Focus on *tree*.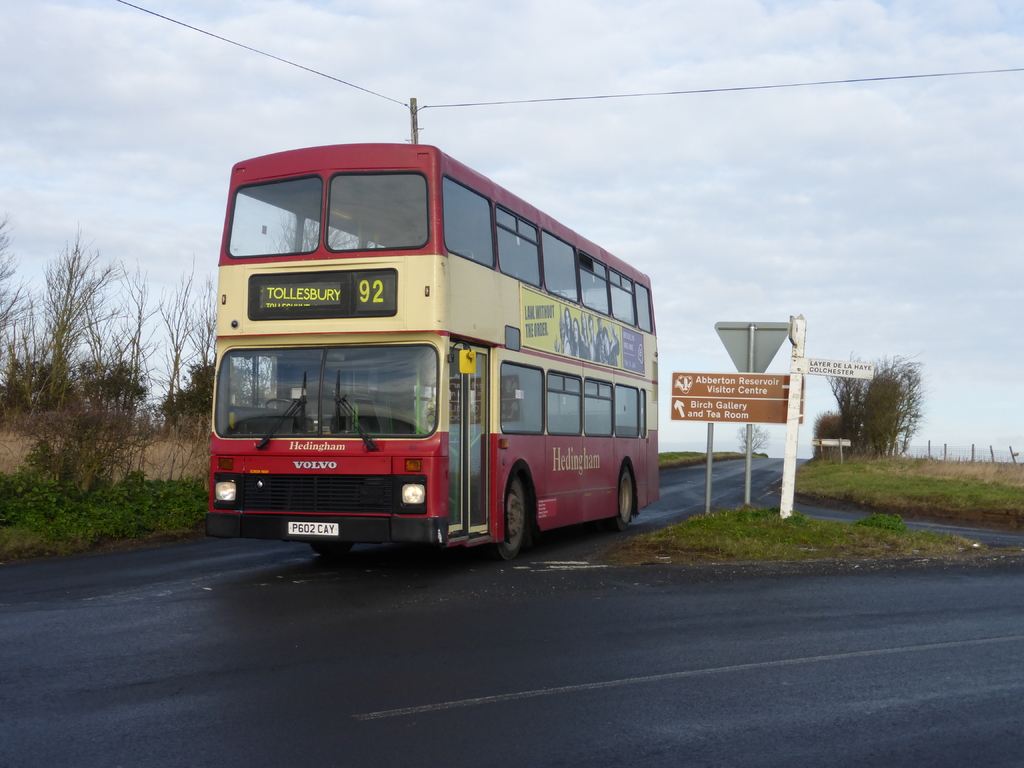
Focused at box(828, 351, 922, 454).
